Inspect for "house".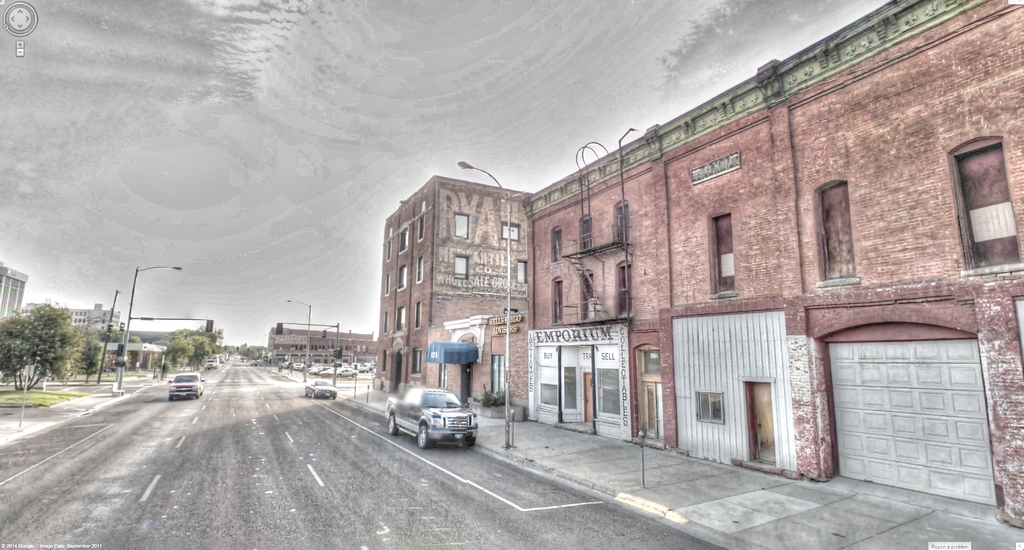
Inspection: l=523, t=0, r=1023, b=527.
